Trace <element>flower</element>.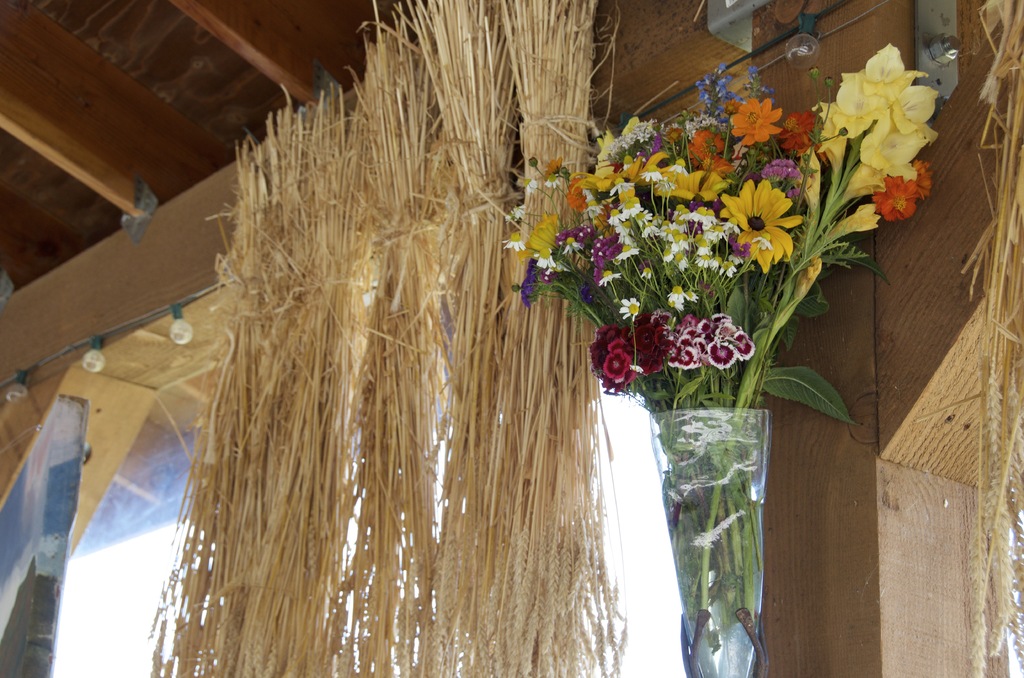
Traced to 540:168:569:191.
